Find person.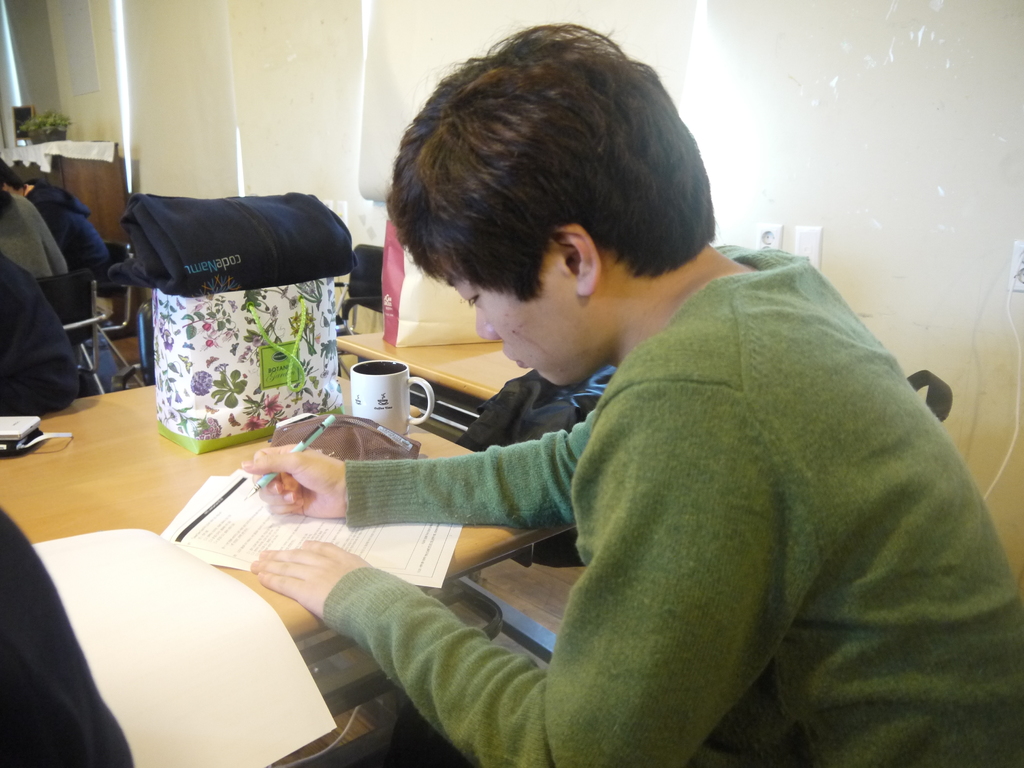
<region>0, 250, 82, 419</region>.
